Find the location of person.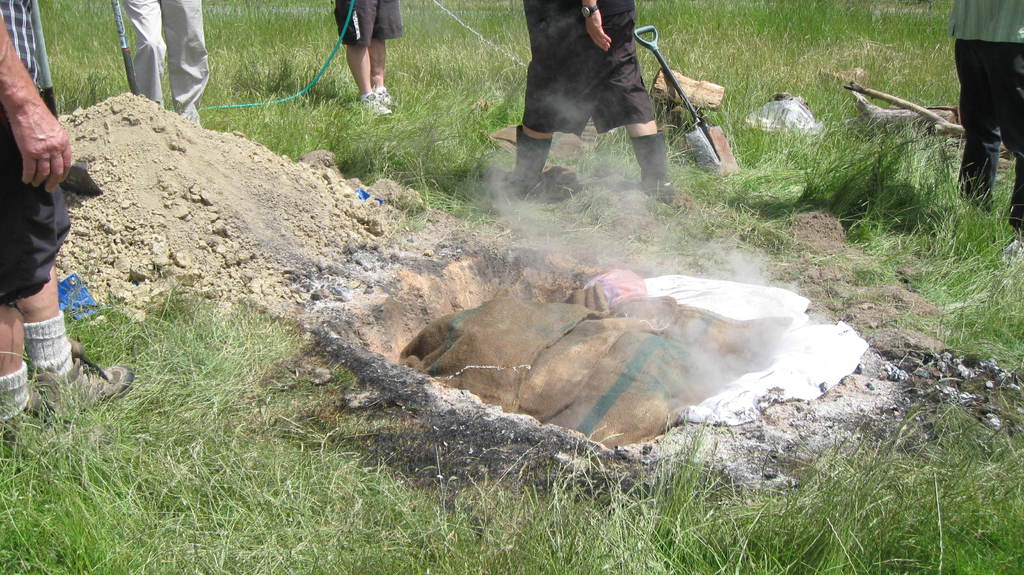
Location: region(0, 0, 133, 441).
